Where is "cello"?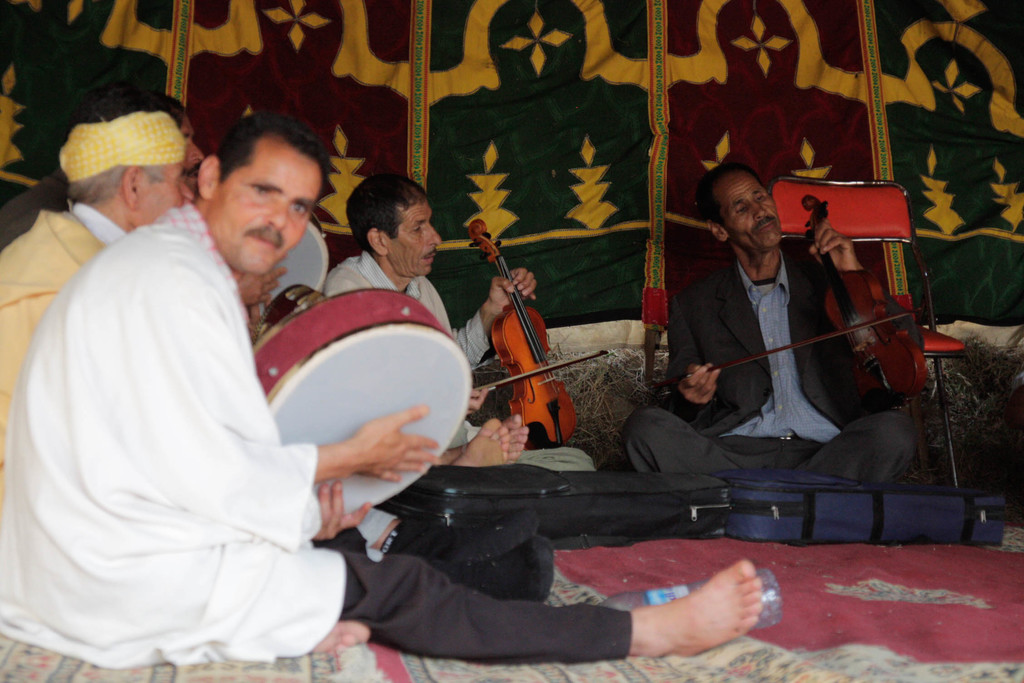
pyautogui.locateOnScreen(465, 214, 607, 440).
